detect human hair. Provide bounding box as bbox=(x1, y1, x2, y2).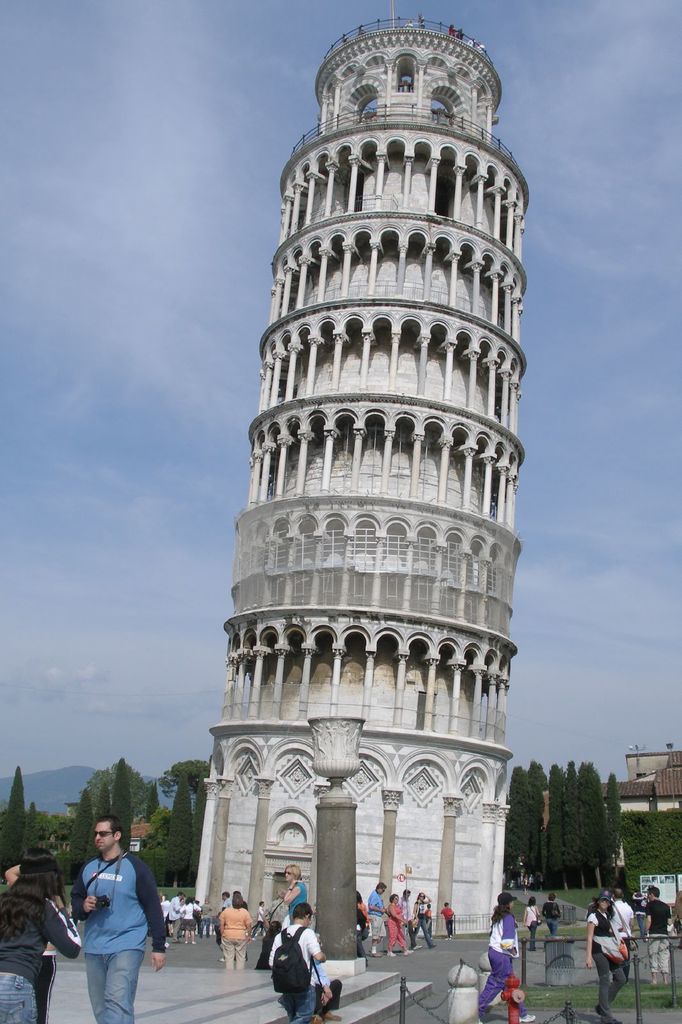
bbox=(283, 862, 300, 885).
